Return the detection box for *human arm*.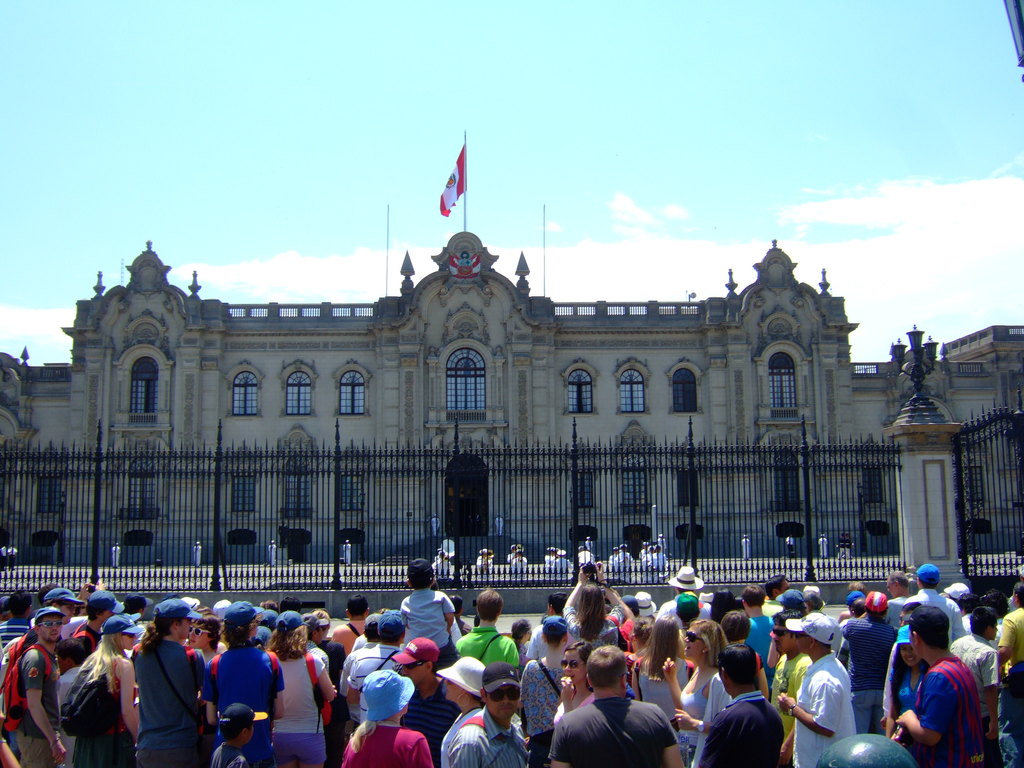
bbox(777, 687, 842, 739).
